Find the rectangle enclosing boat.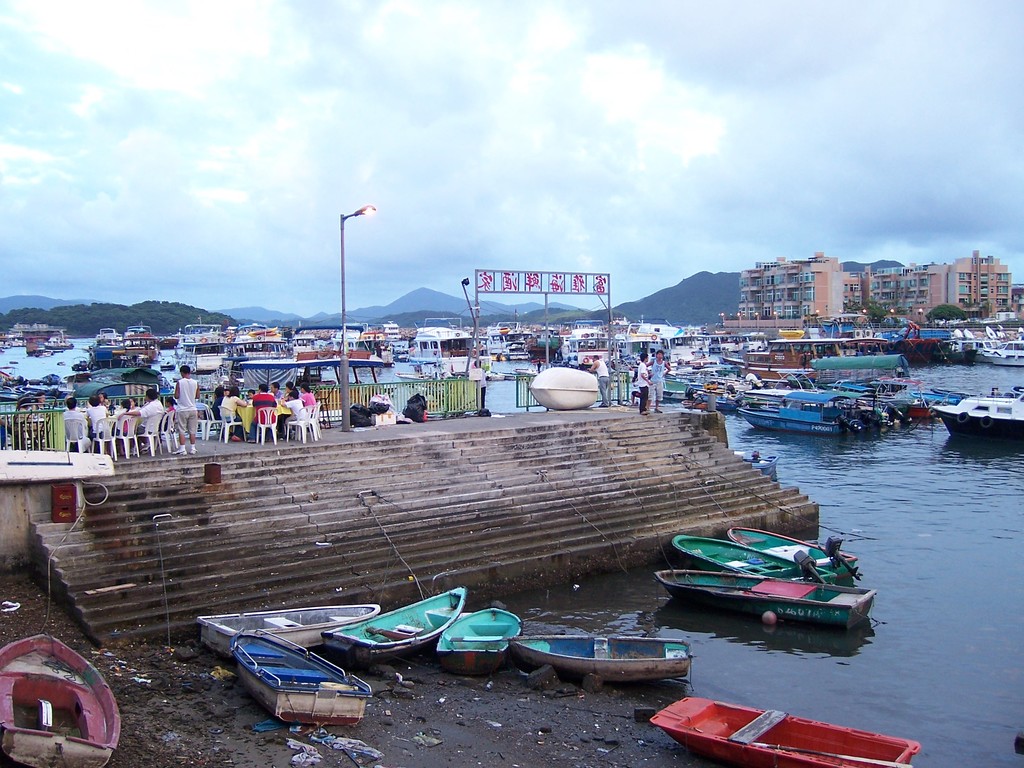
select_region(525, 365, 600, 408).
